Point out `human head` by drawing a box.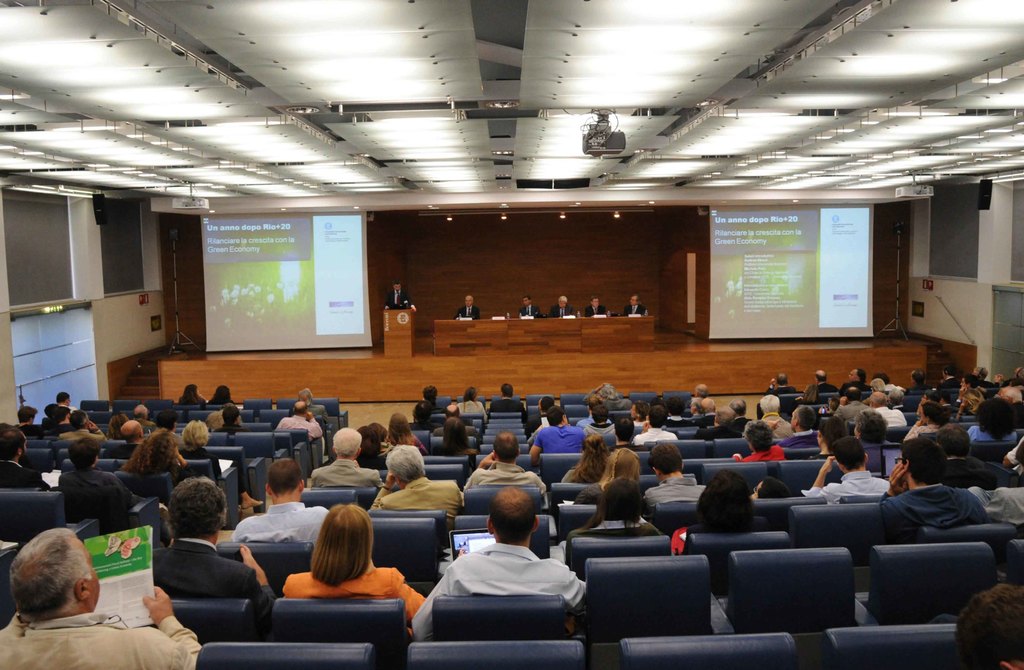
<box>893,437,946,487</box>.
